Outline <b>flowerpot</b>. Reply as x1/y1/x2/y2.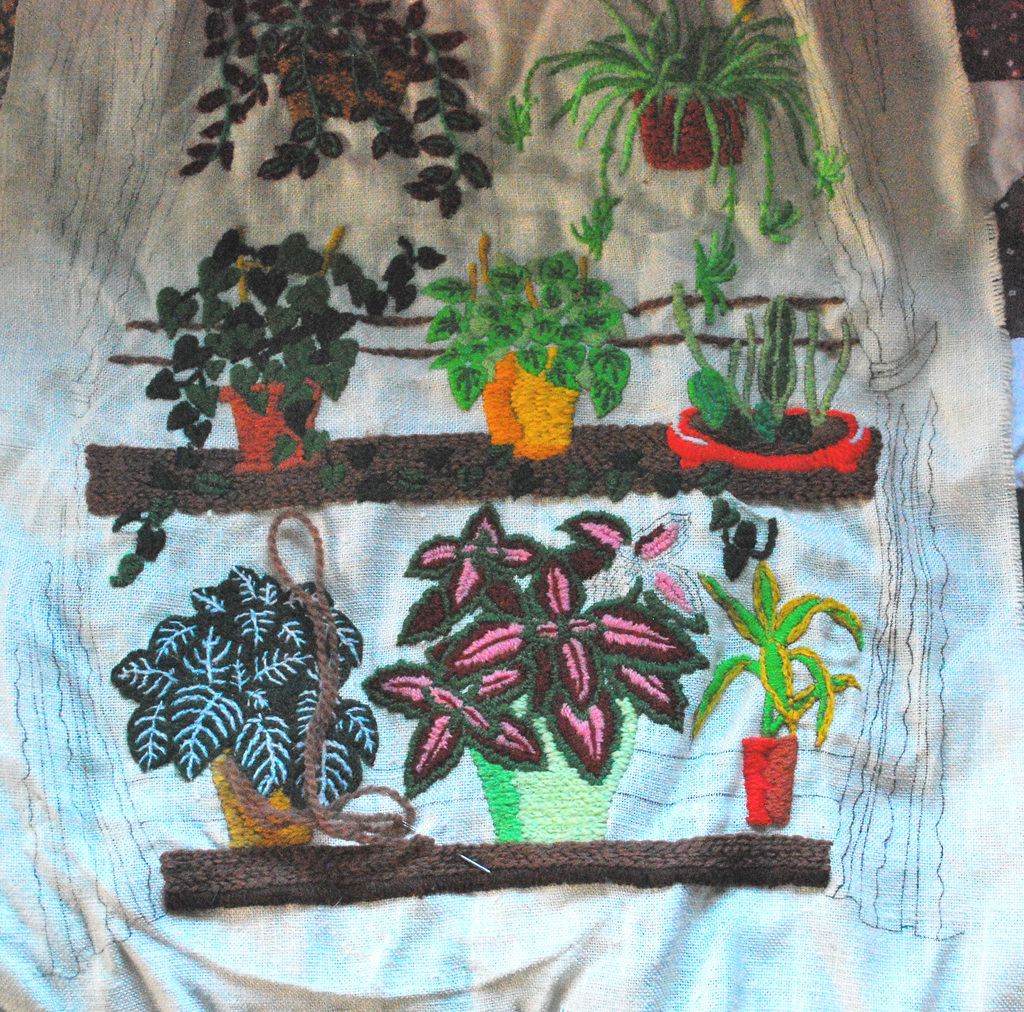
632/92/750/174.
